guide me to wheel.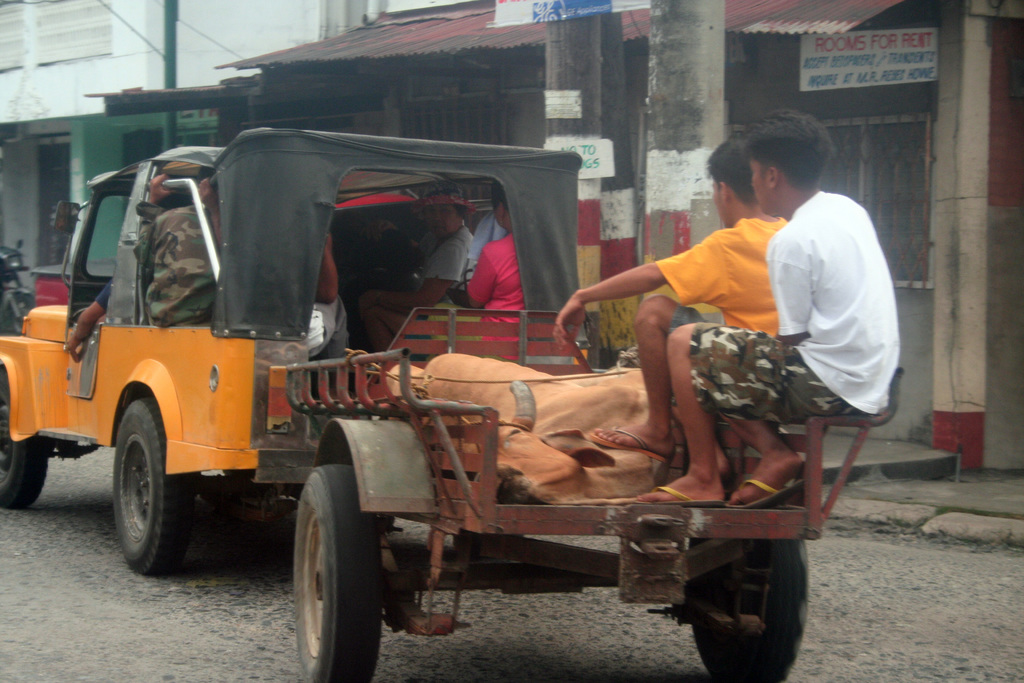
Guidance: bbox=[0, 284, 36, 341].
